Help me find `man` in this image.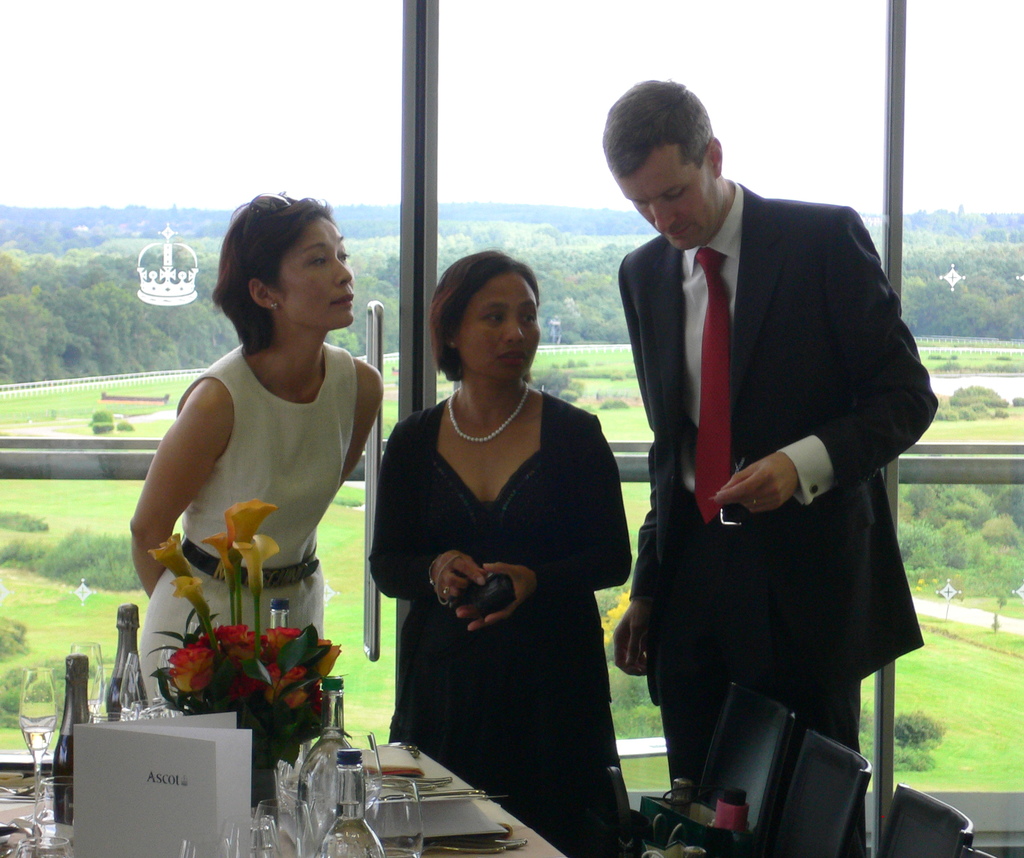
Found it: crop(607, 83, 940, 857).
